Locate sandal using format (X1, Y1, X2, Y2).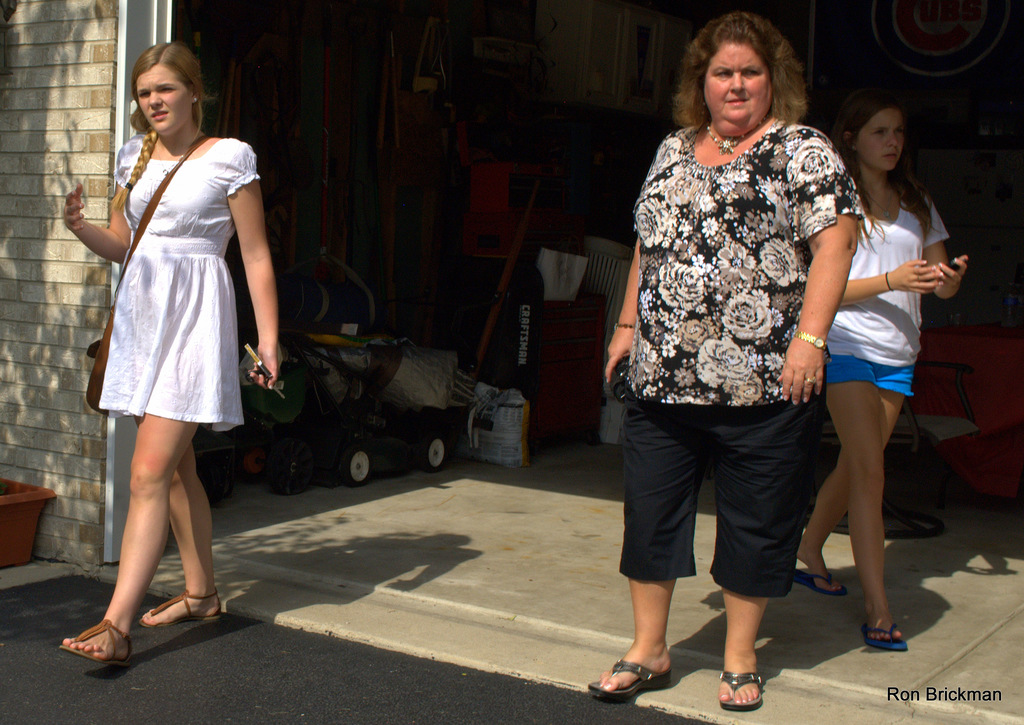
(66, 620, 133, 658).
